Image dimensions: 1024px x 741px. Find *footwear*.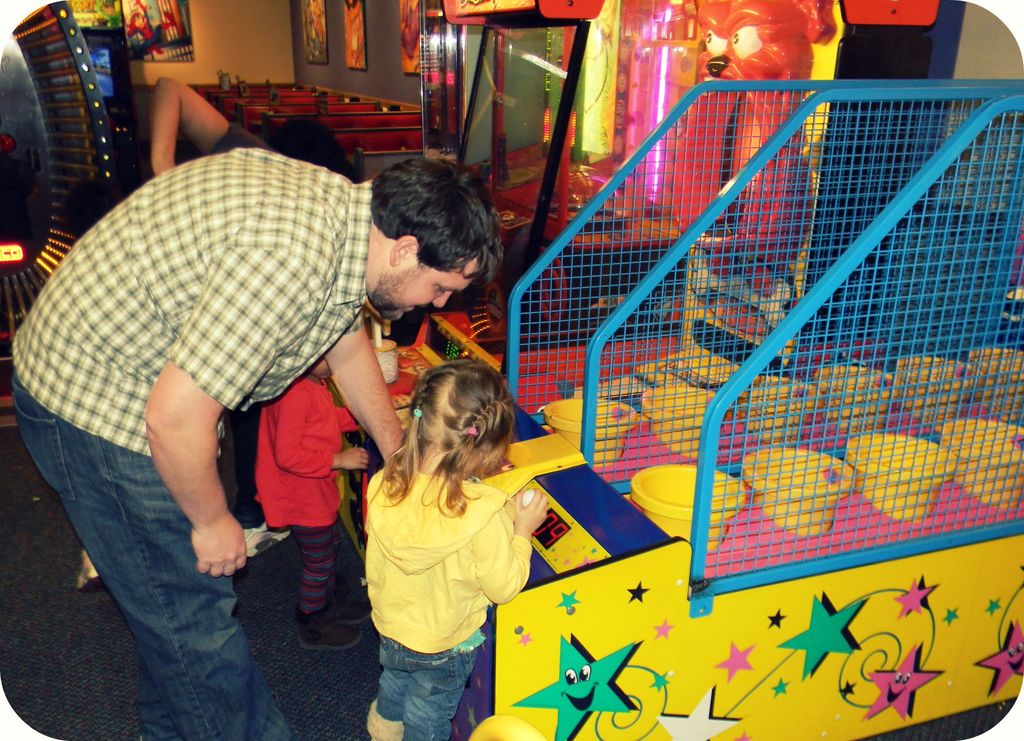
box(294, 607, 364, 649).
